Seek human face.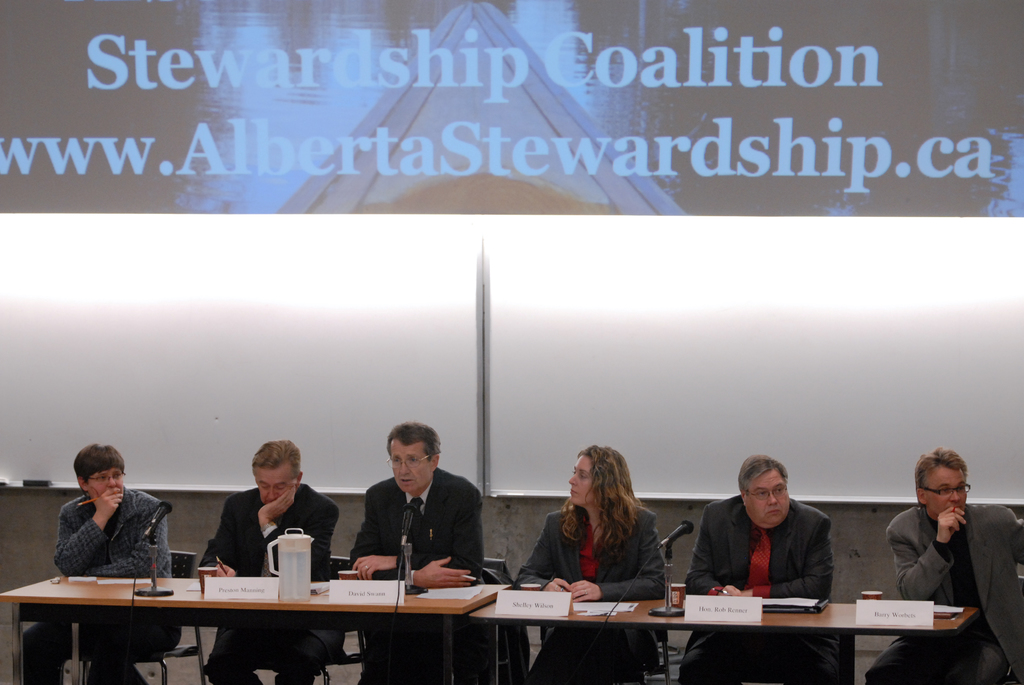
[left=253, top=468, right=299, bottom=505].
